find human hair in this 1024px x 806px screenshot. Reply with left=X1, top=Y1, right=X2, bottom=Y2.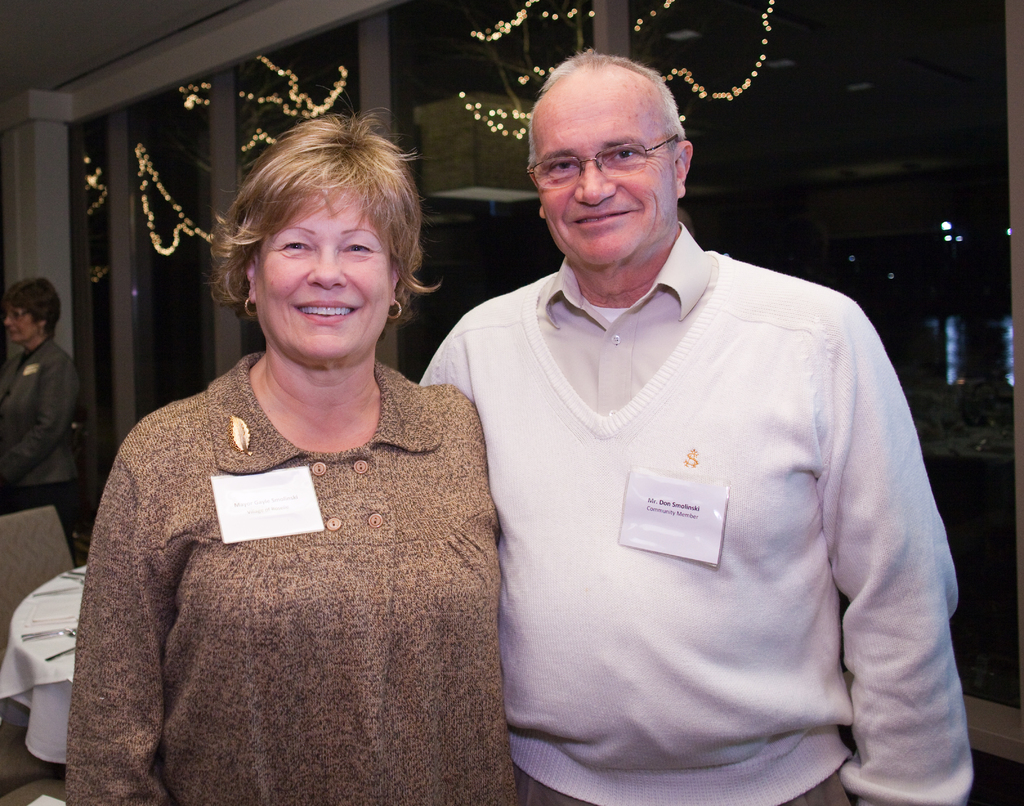
left=528, top=44, right=687, bottom=179.
